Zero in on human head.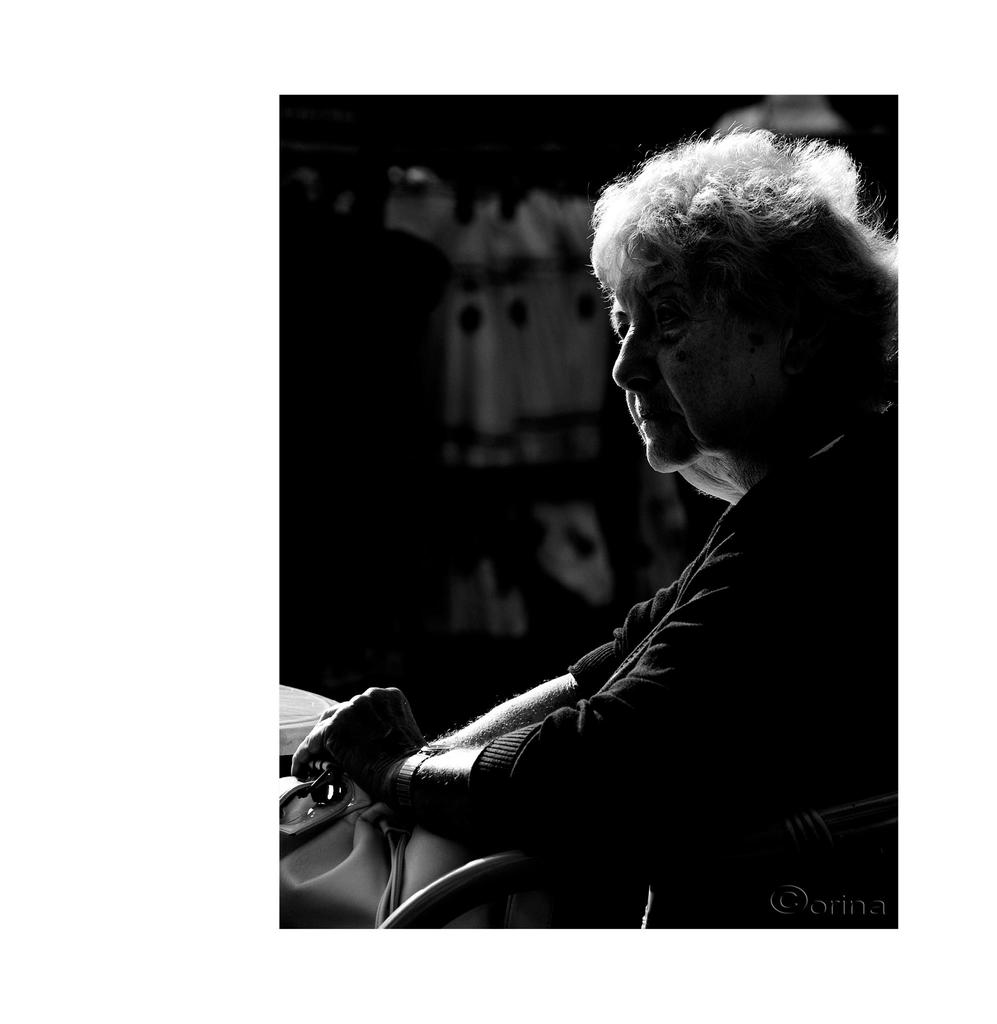
Zeroed in: crop(585, 121, 907, 475).
